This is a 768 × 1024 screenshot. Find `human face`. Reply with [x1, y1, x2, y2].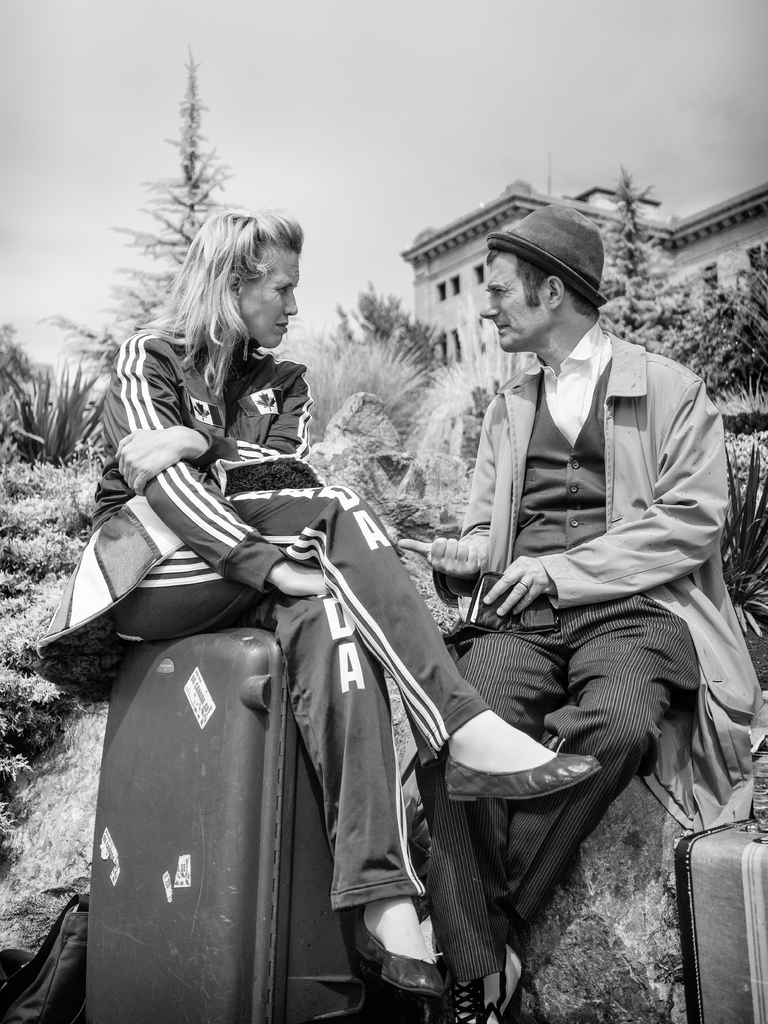
[479, 253, 549, 351].
